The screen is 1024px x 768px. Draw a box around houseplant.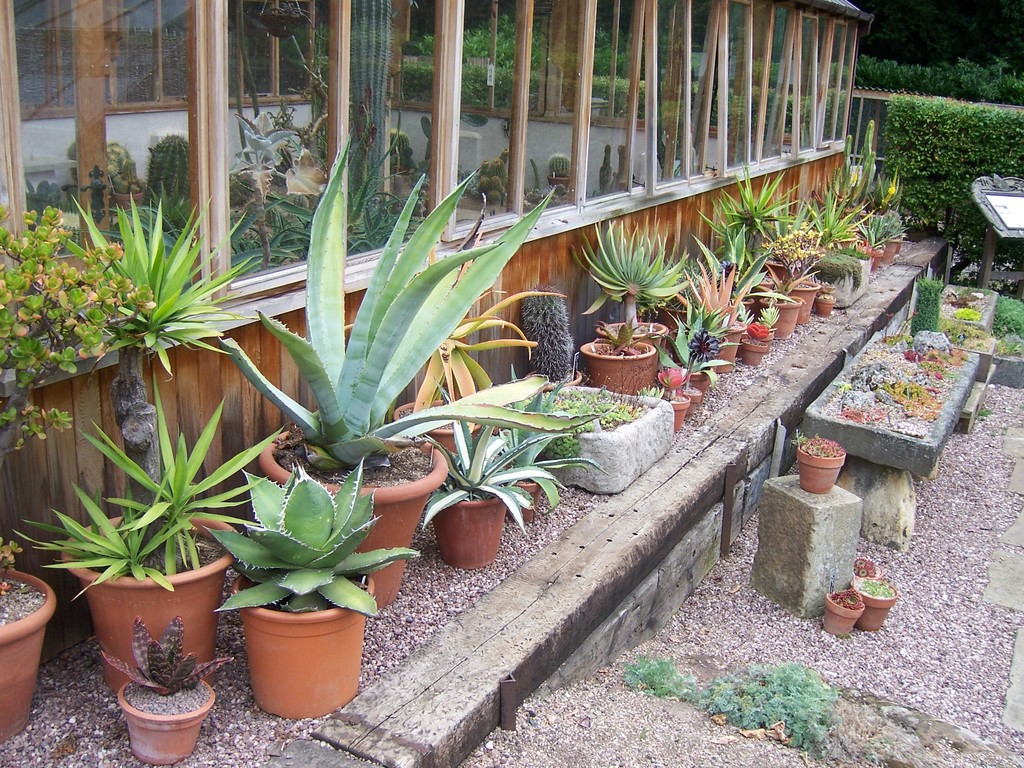
649/267/718/340.
